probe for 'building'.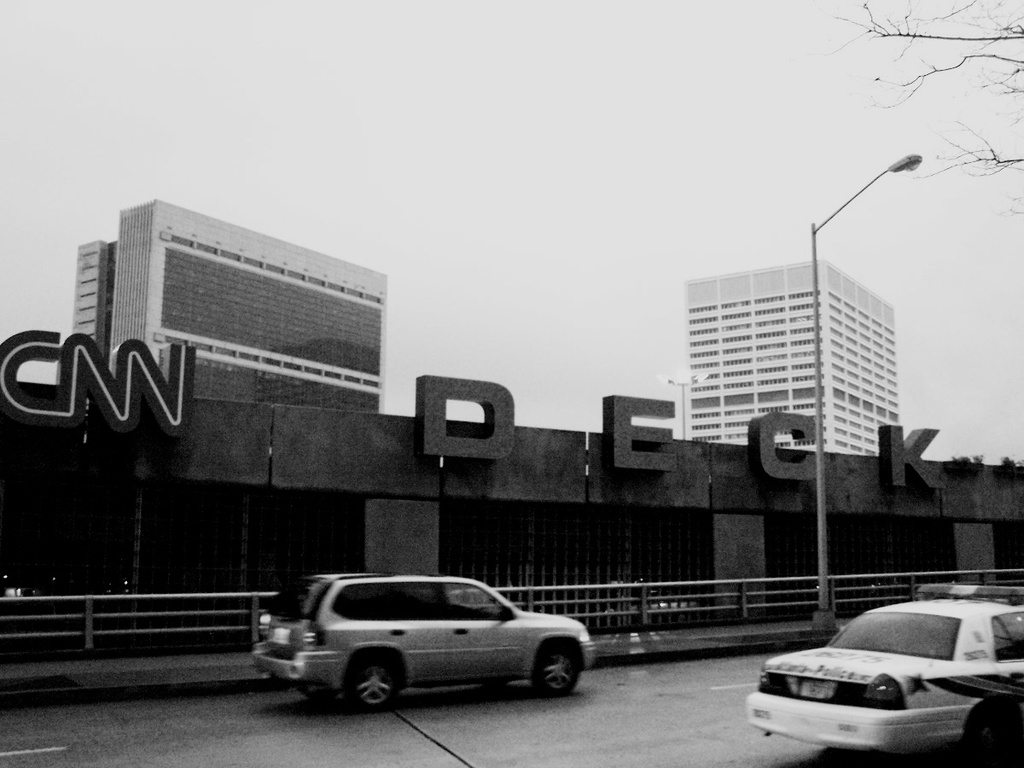
Probe result: 79,201,391,412.
